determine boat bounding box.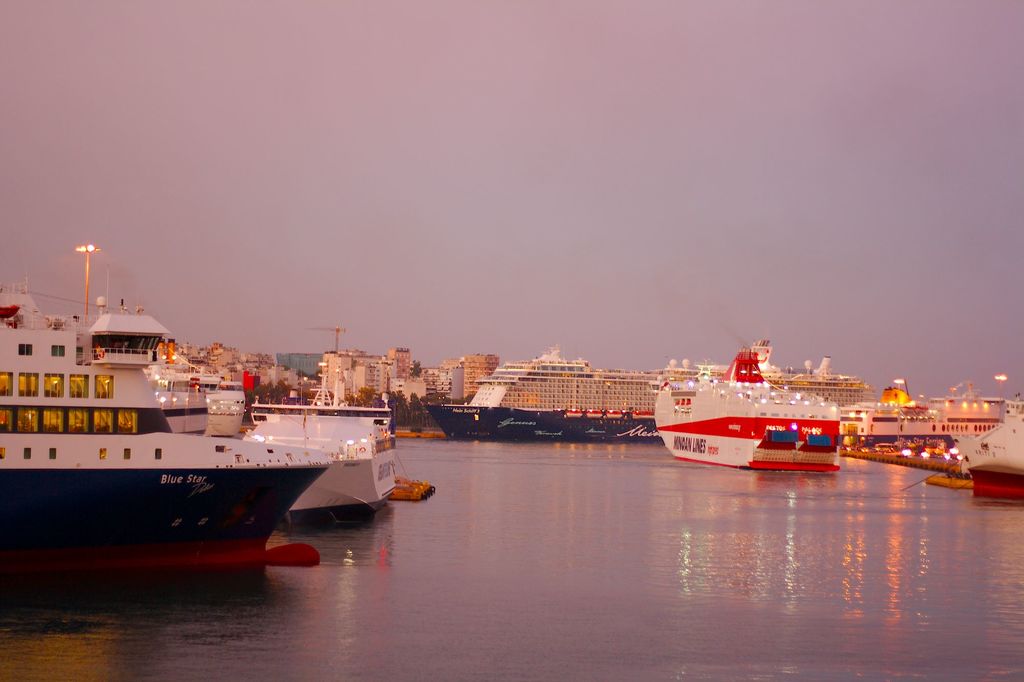
Determined: box(84, 283, 214, 432).
